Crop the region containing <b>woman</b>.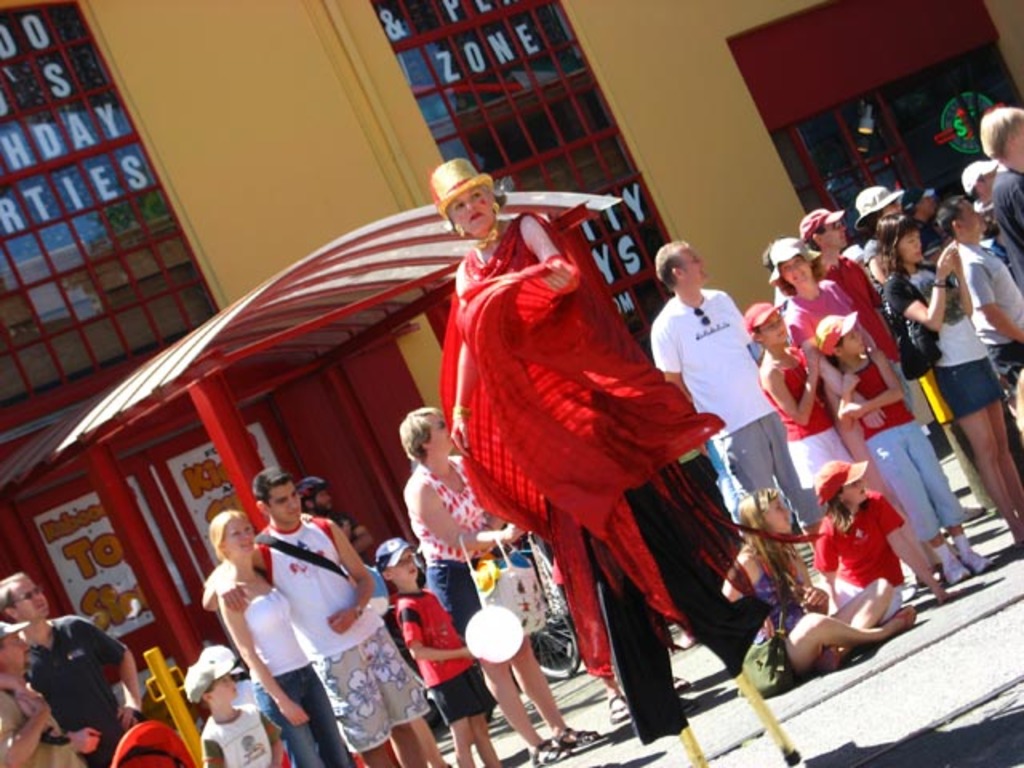
Crop region: (x1=405, y1=403, x2=602, y2=766).
